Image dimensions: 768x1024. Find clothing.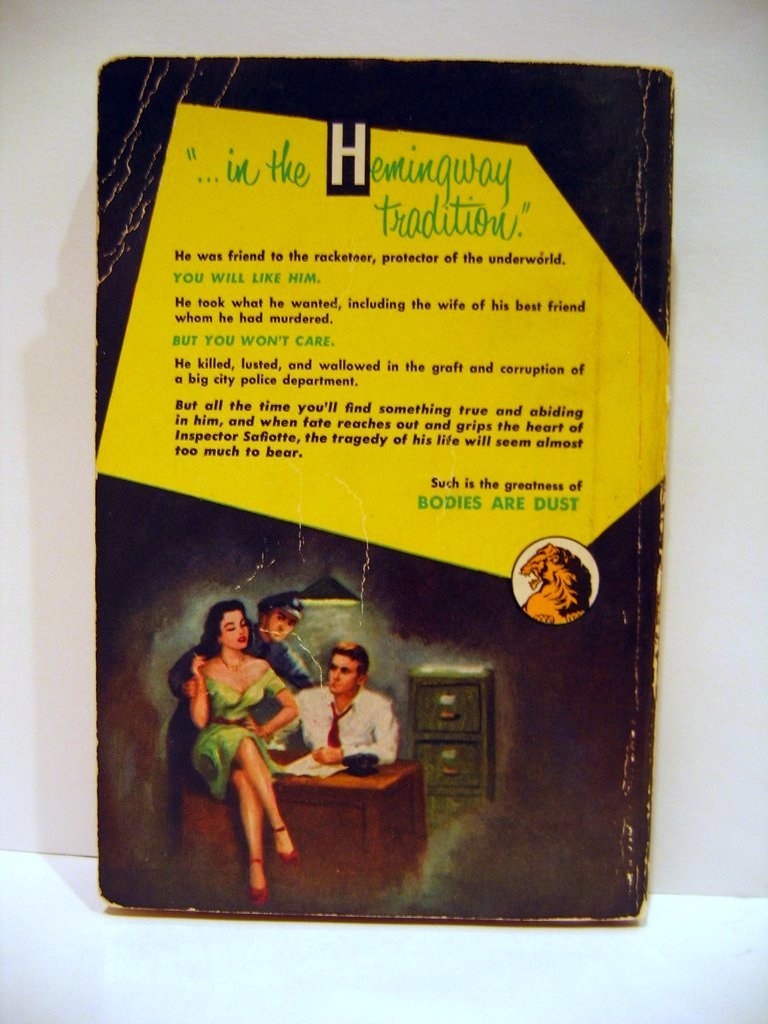
crop(165, 621, 312, 765).
